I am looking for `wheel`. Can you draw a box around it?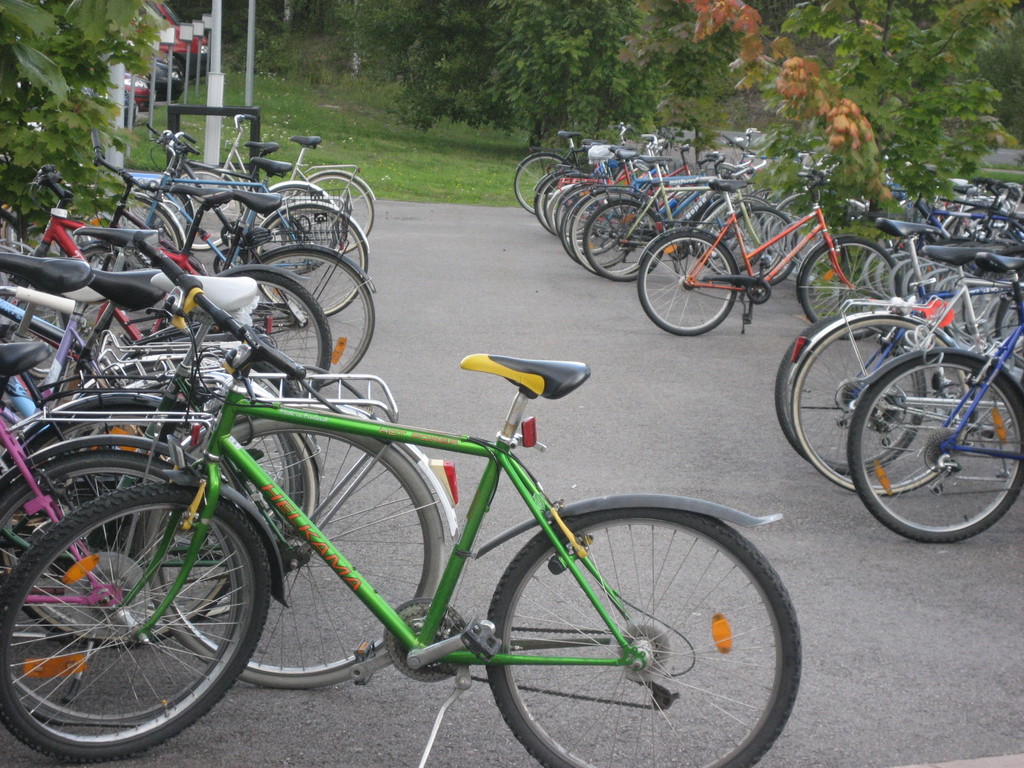
Sure, the bounding box is select_region(52, 245, 144, 332).
